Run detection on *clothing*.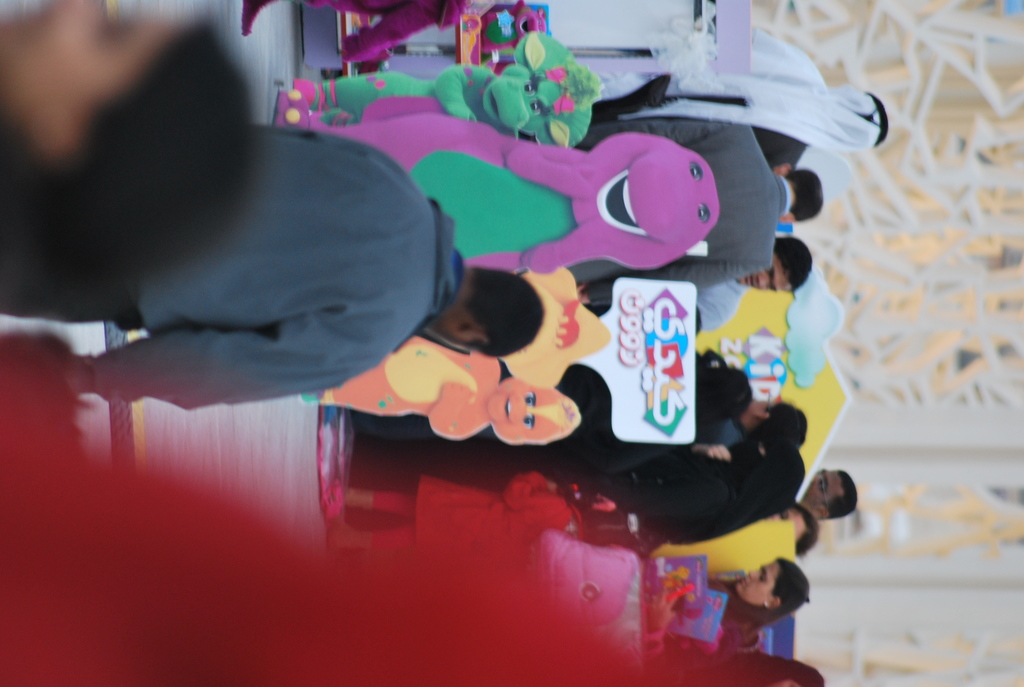
Result: box=[585, 21, 894, 156].
